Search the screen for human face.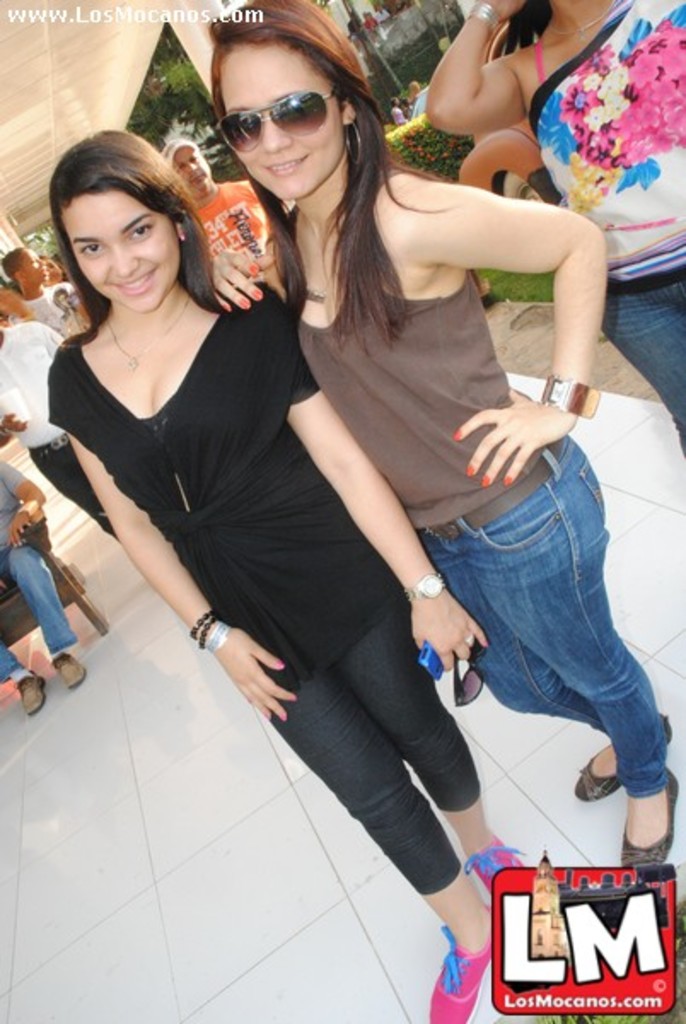
Found at {"x1": 58, "y1": 186, "x2": 181, "y2": 314}.
